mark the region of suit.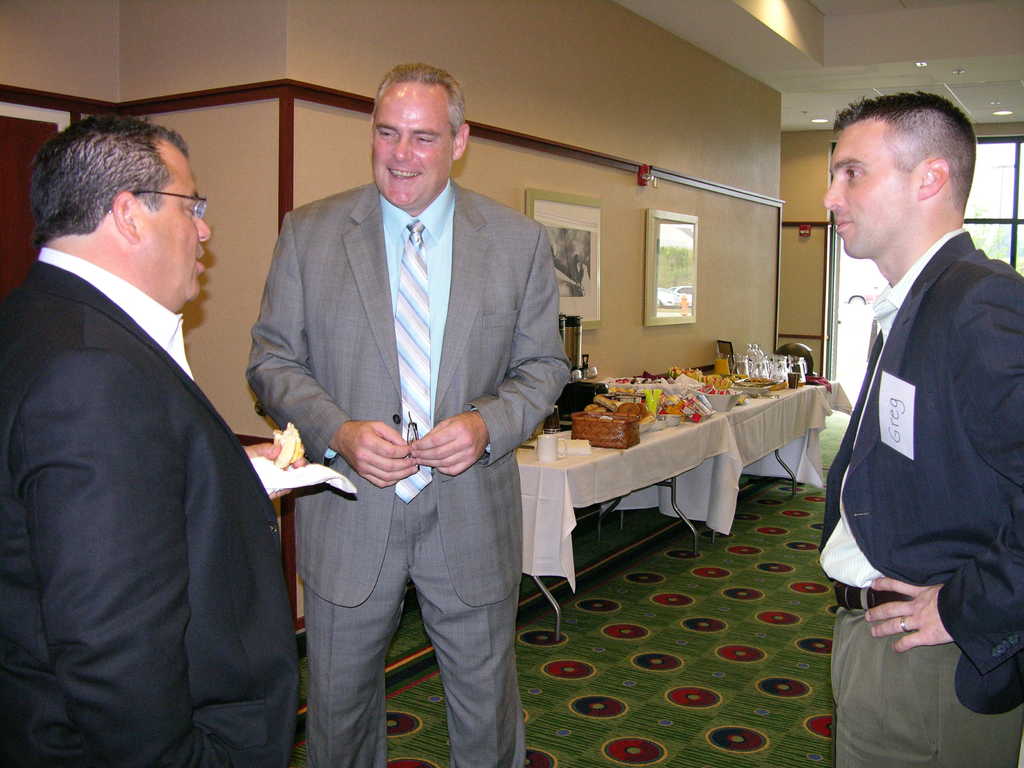
Region: (249,79,571,740).
